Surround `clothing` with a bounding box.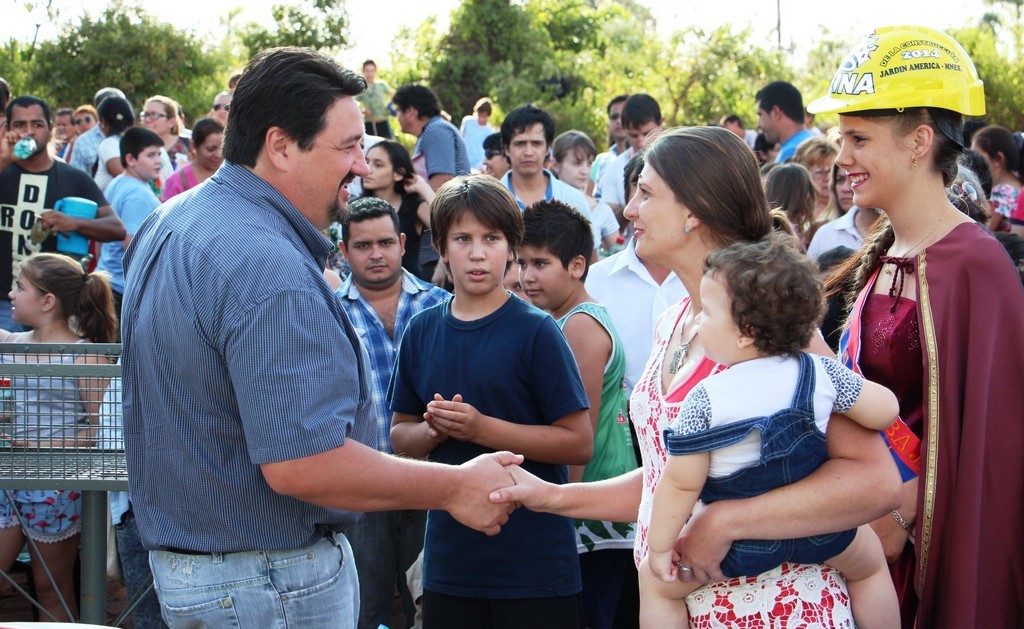
pyautogui.locateOnScreen(112, 159, 354, 626).
